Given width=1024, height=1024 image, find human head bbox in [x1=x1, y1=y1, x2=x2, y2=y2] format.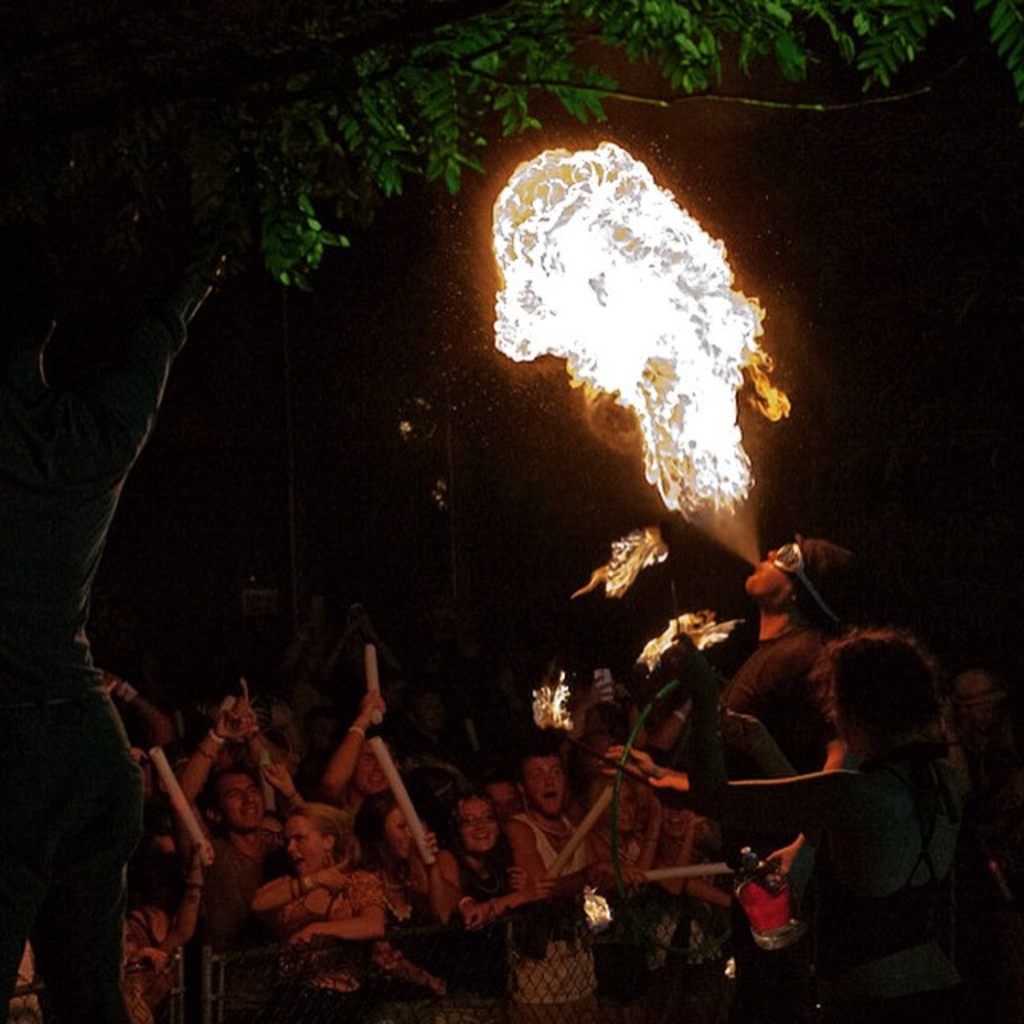
[x1=285, y1=803, x2=347, y2=877].
